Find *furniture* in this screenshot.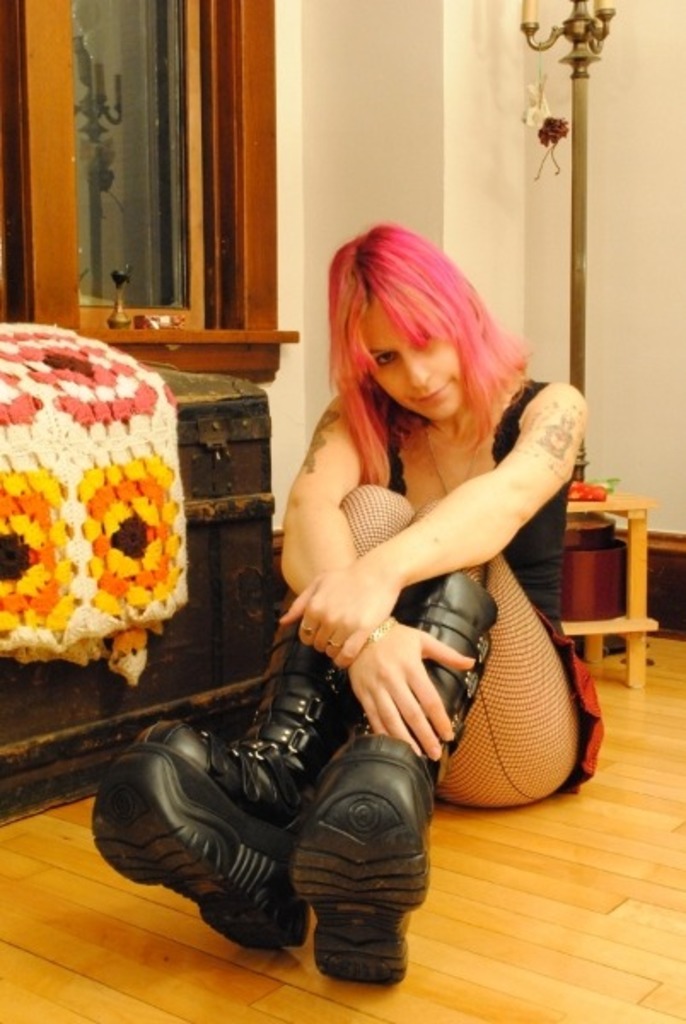
The bounding box for *furniture* is region(0, 370, 276, 816).
